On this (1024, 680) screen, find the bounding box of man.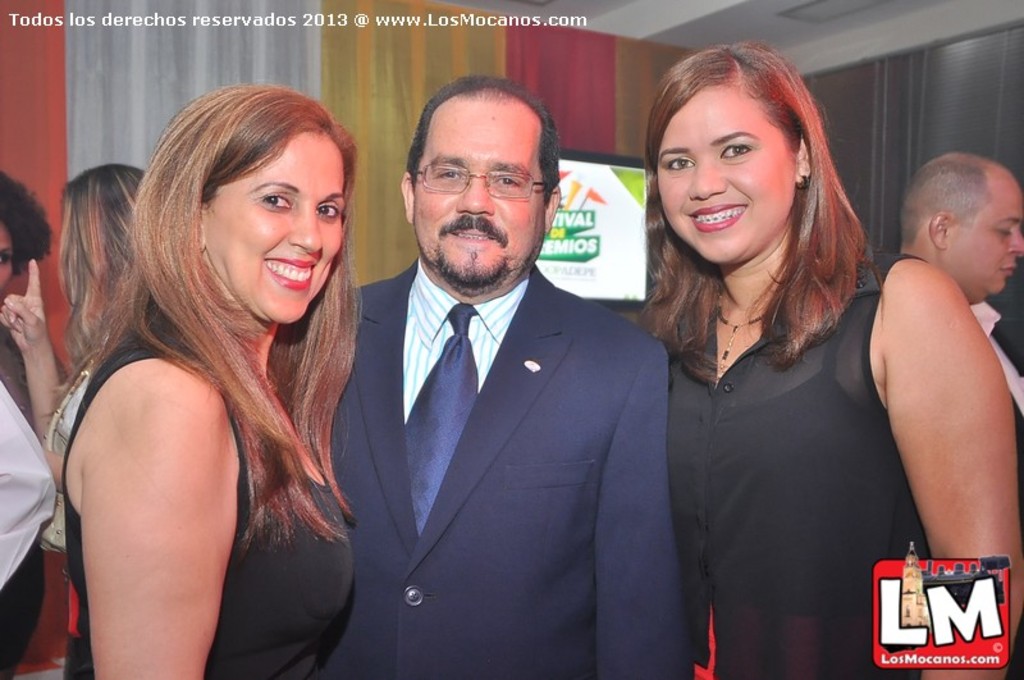
Bounding box: [x1=904, y1=146, x2=1023, y2=679].
